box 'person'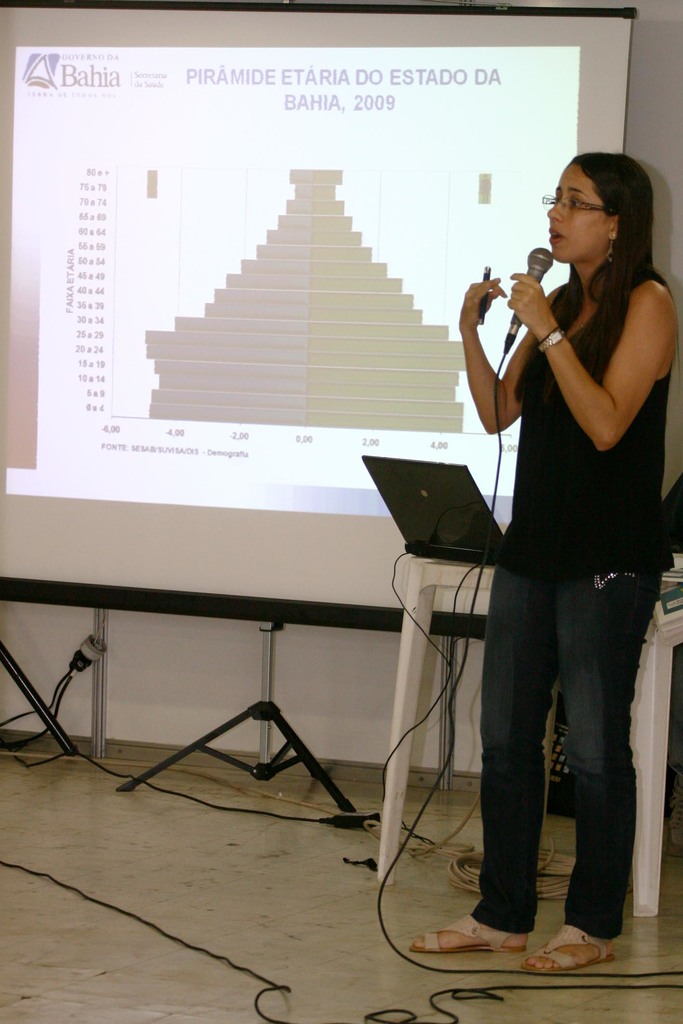
Rect(432, 125, 661, 984)
